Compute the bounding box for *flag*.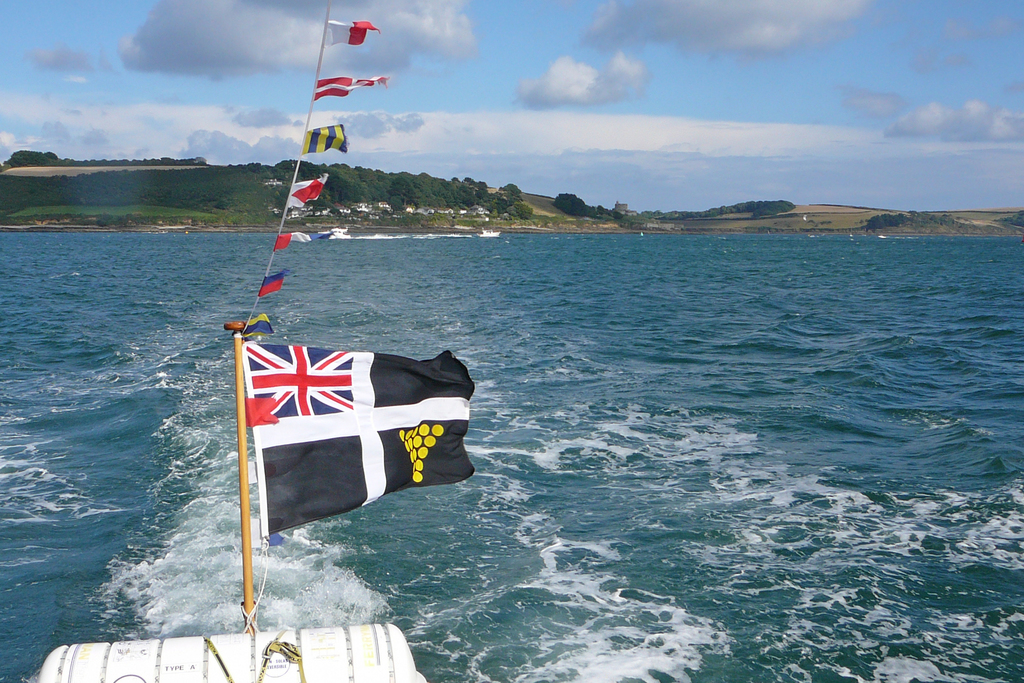
<bbox>298, 126, 358, 158</bbox>.
